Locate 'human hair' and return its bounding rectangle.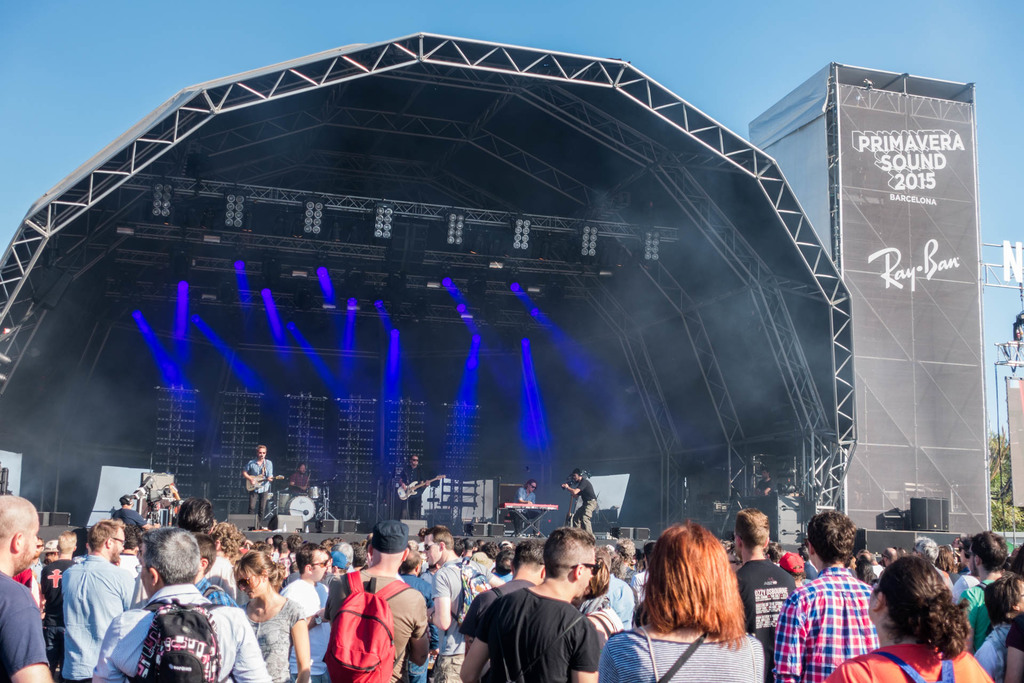
[left=254, top=444, right=268, bottom=457].
